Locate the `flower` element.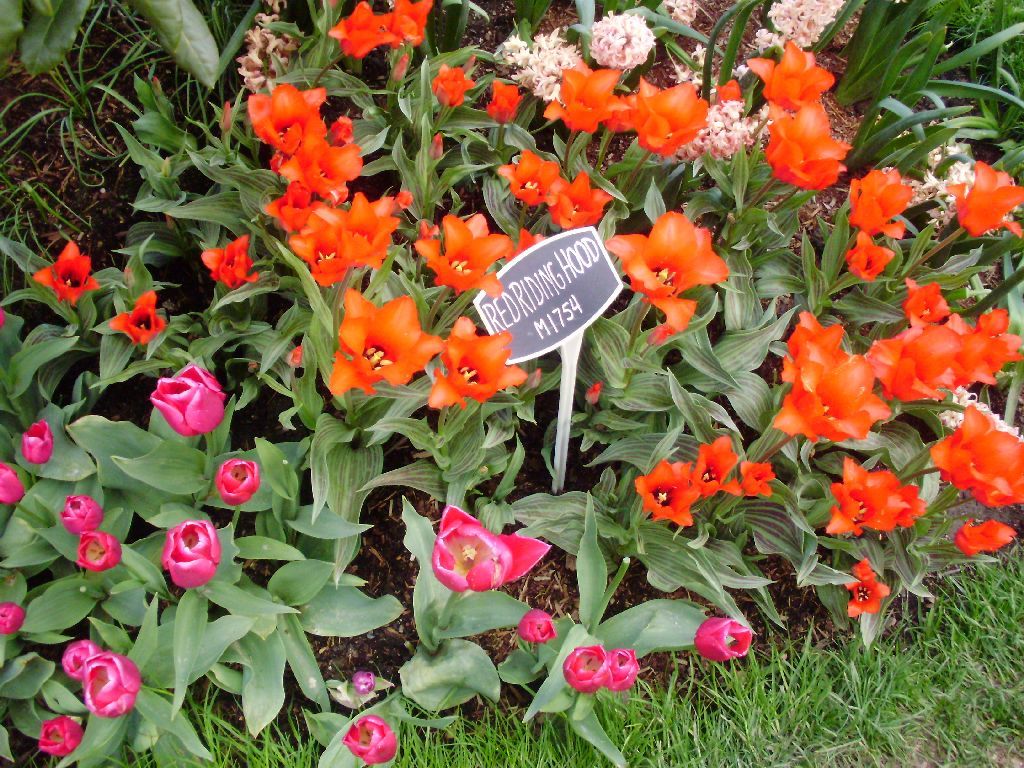
Element bbox: pyautogui.locateOnScreen(694, 617, 750, 661).
